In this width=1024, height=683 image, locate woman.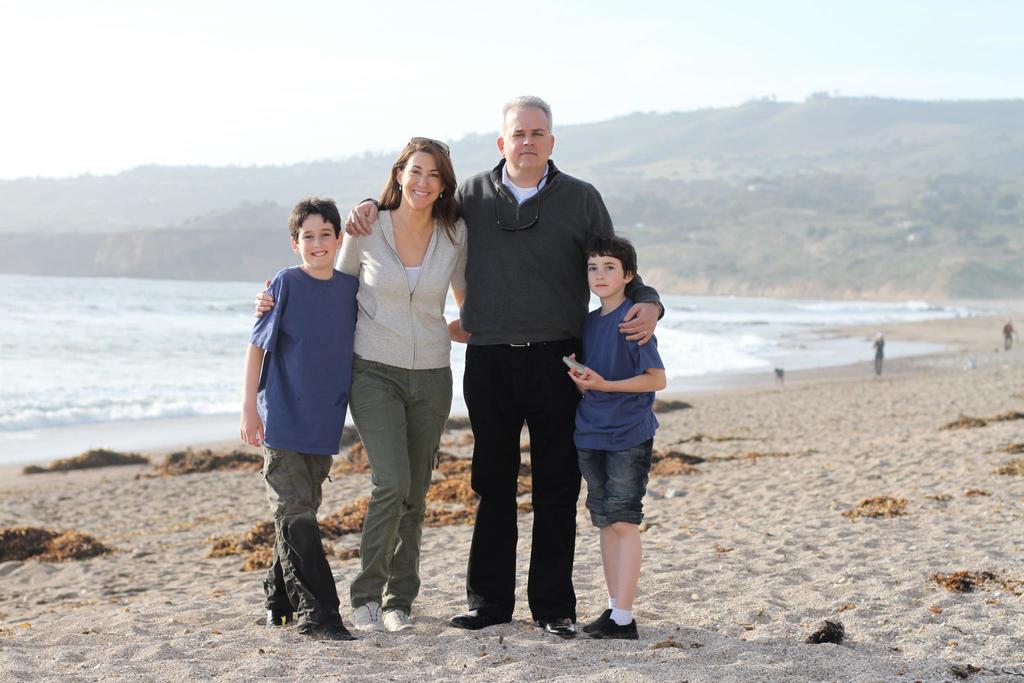
Bounding box: locate(255, 134, 472, 634).
